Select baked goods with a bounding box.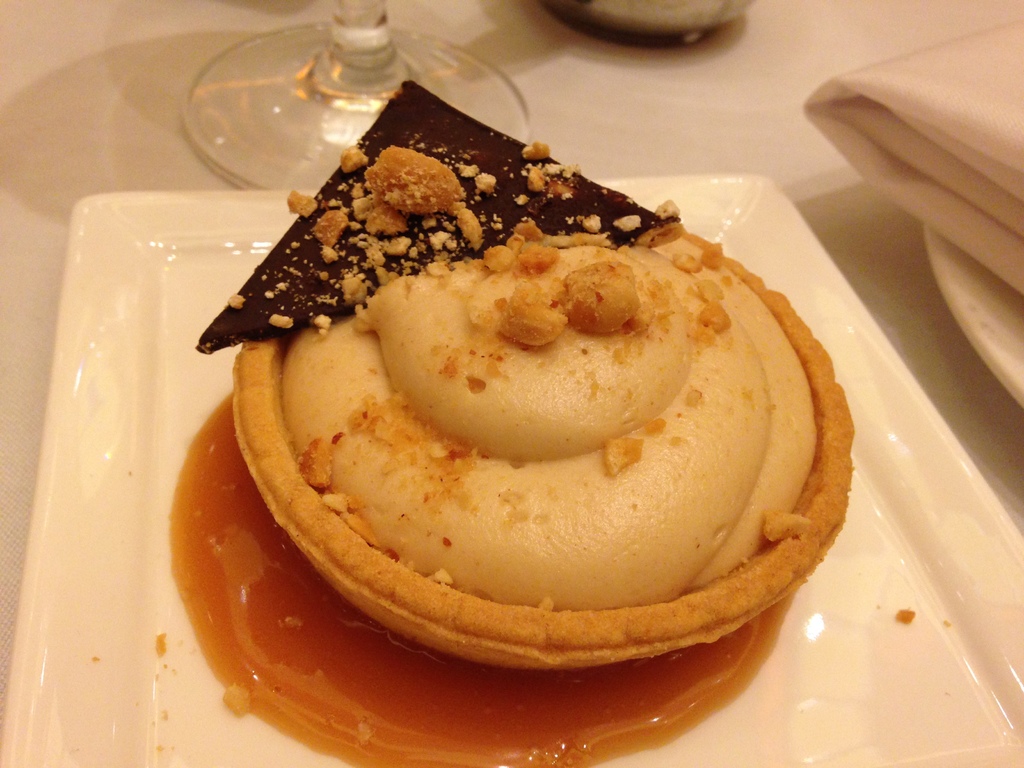
[193,177,828,717].
